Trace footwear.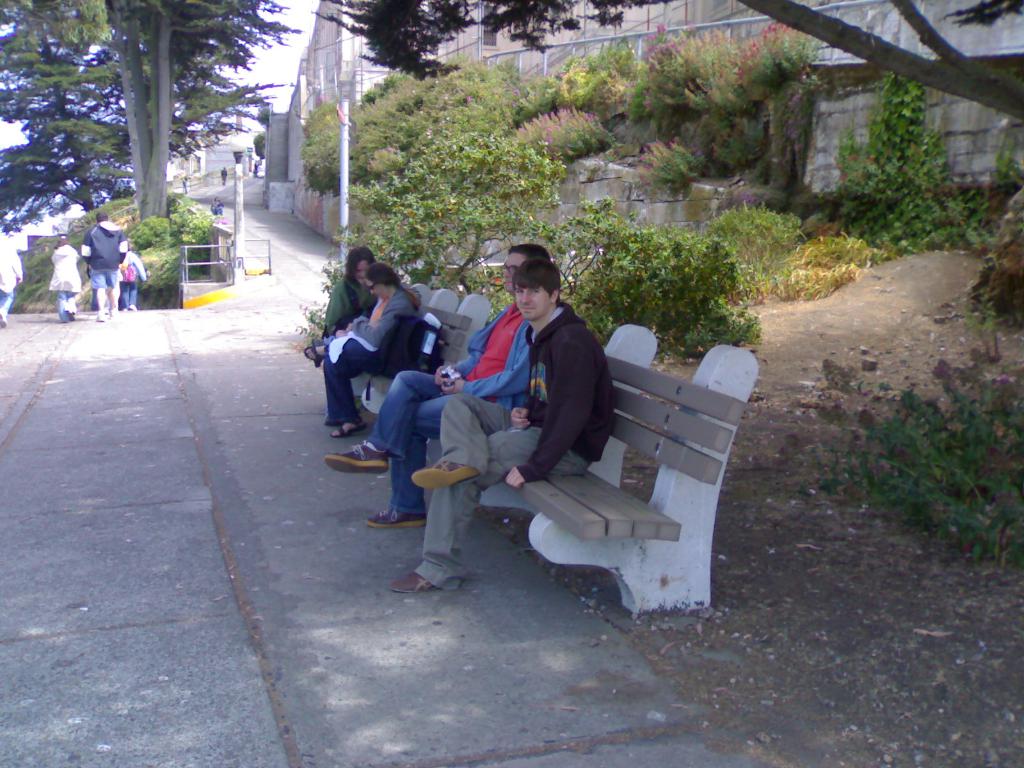
Traced to 408, 456, 483, 491.
